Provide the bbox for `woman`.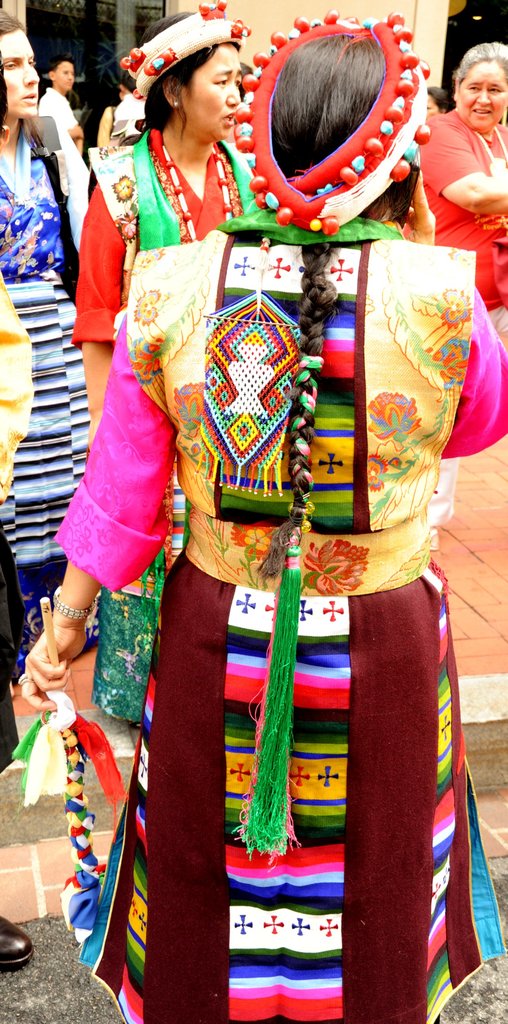
Rect(78, 63, 463, 1001).
